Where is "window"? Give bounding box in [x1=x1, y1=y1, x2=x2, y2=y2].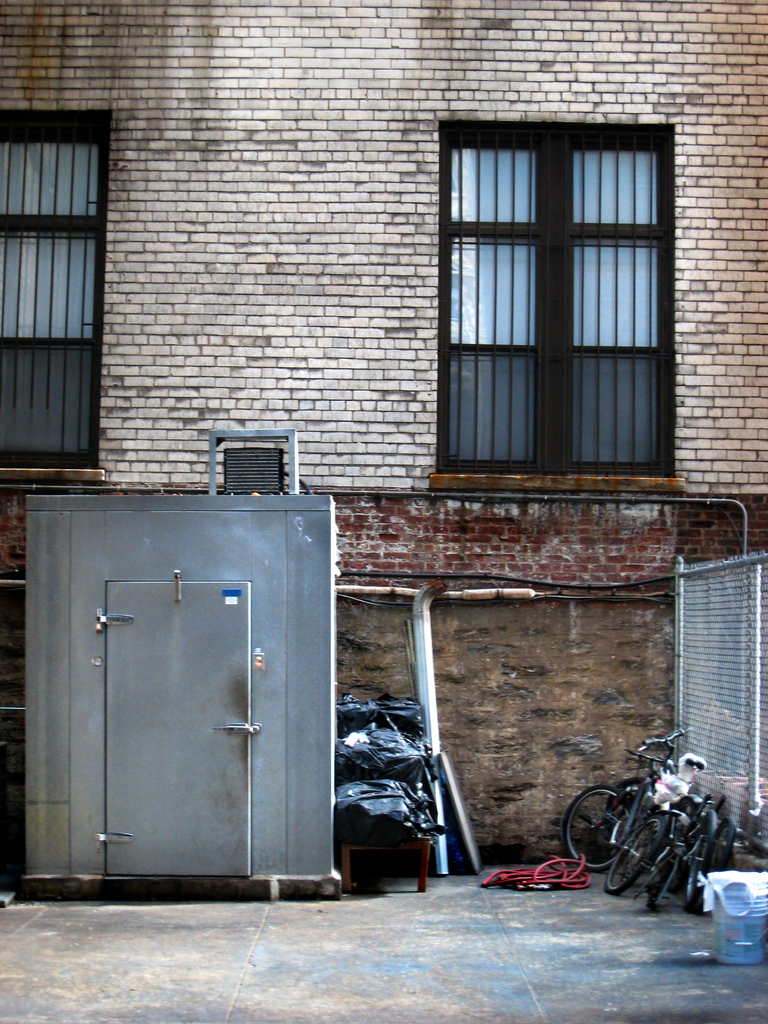
[x1=0, y1=102, x2=112, y2=478].
